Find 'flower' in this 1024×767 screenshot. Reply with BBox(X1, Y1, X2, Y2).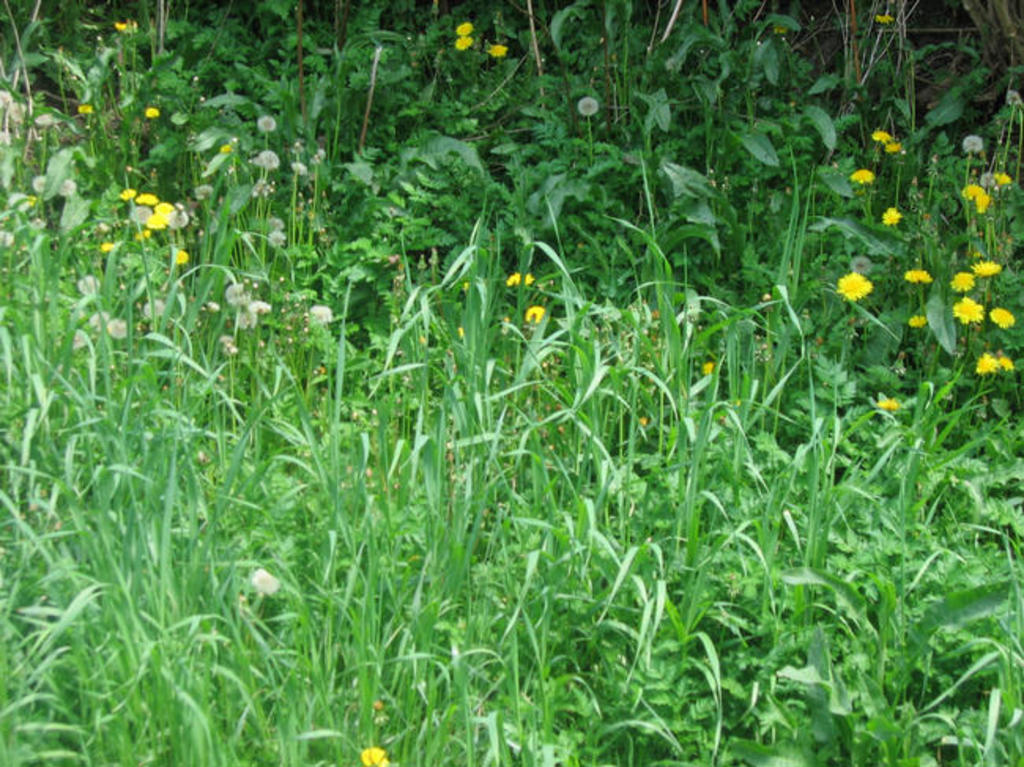
BBox(970, 189, 999, 217).
